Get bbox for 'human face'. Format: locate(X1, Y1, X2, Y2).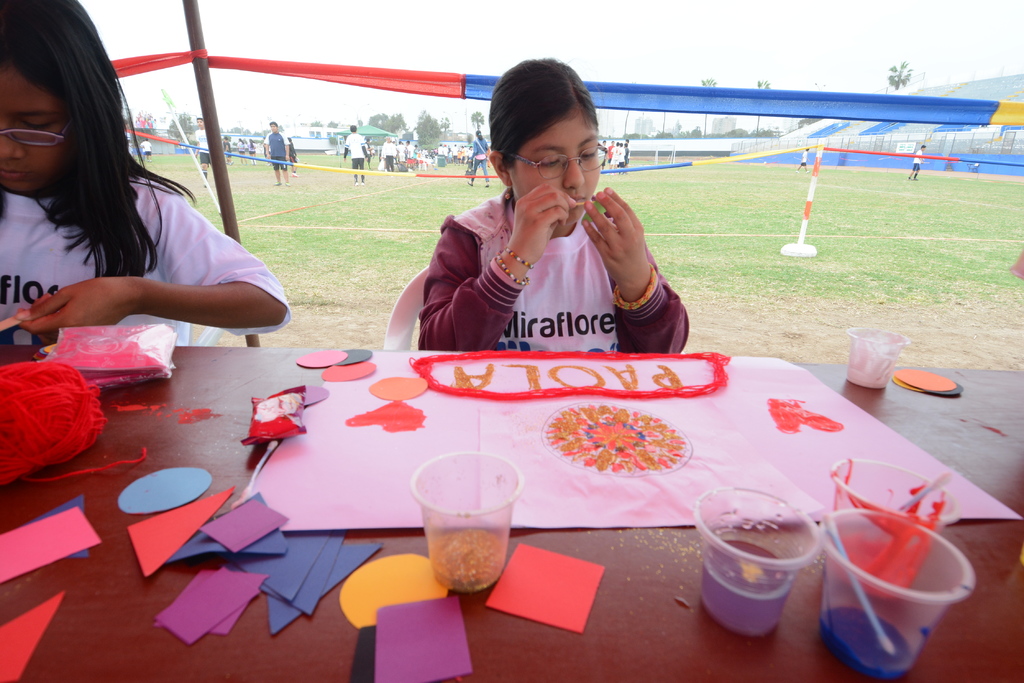
locate(0, 65, 67, 191).
